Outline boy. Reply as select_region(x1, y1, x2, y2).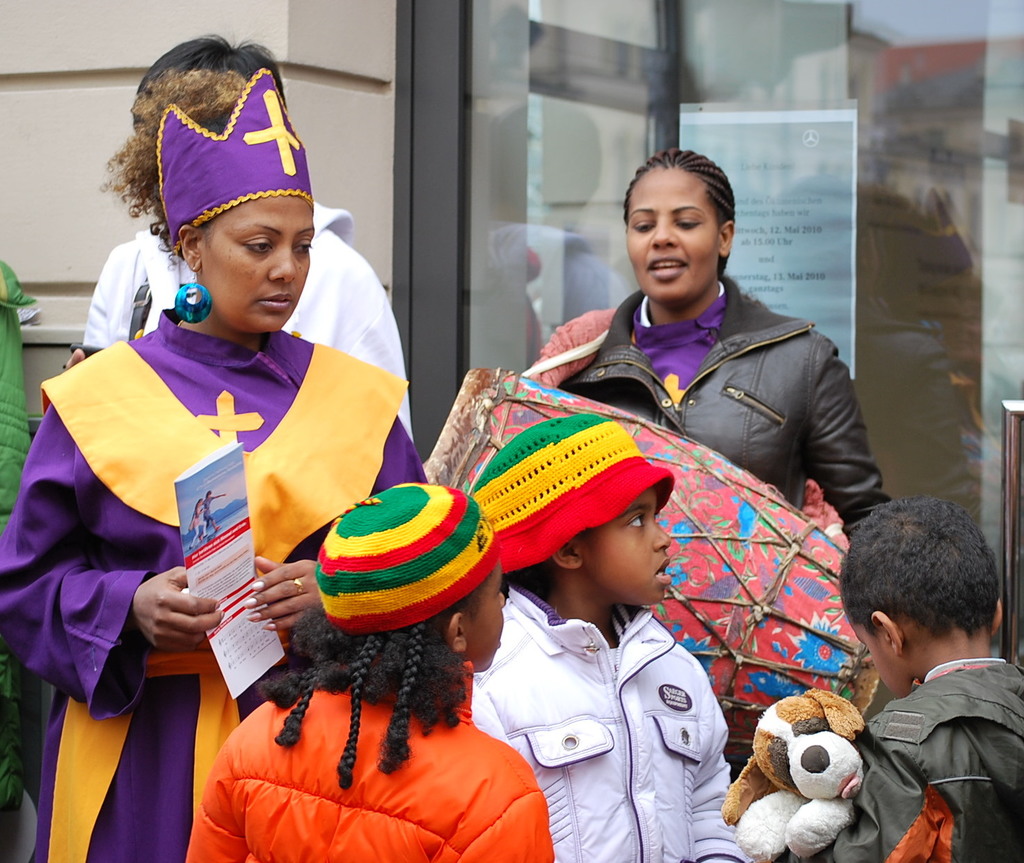
select_region(776, 494, 1023, 862).
